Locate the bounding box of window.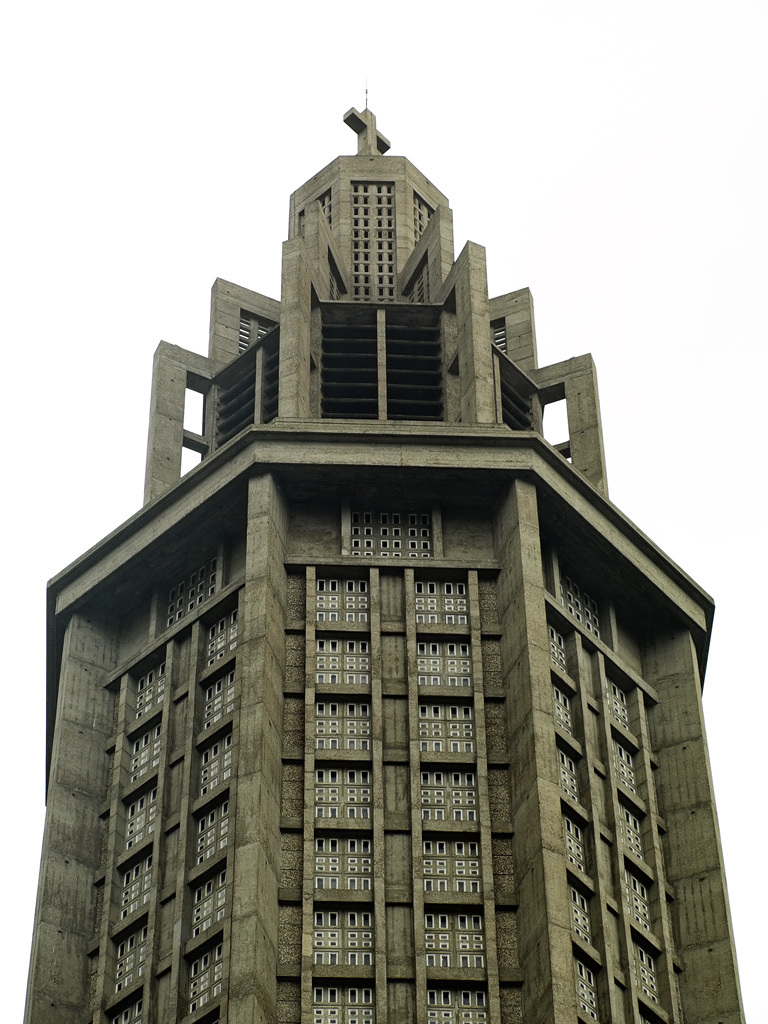
Bounding box: 610, 667, 636, 736.
